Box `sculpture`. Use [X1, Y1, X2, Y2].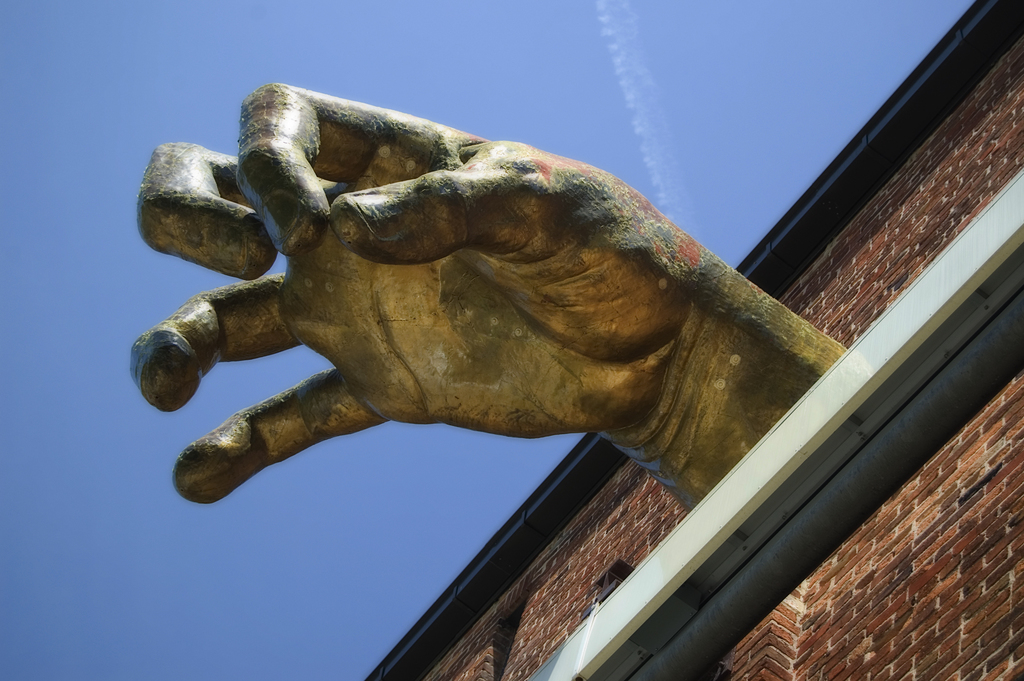
[129, 80, 846, 509].
